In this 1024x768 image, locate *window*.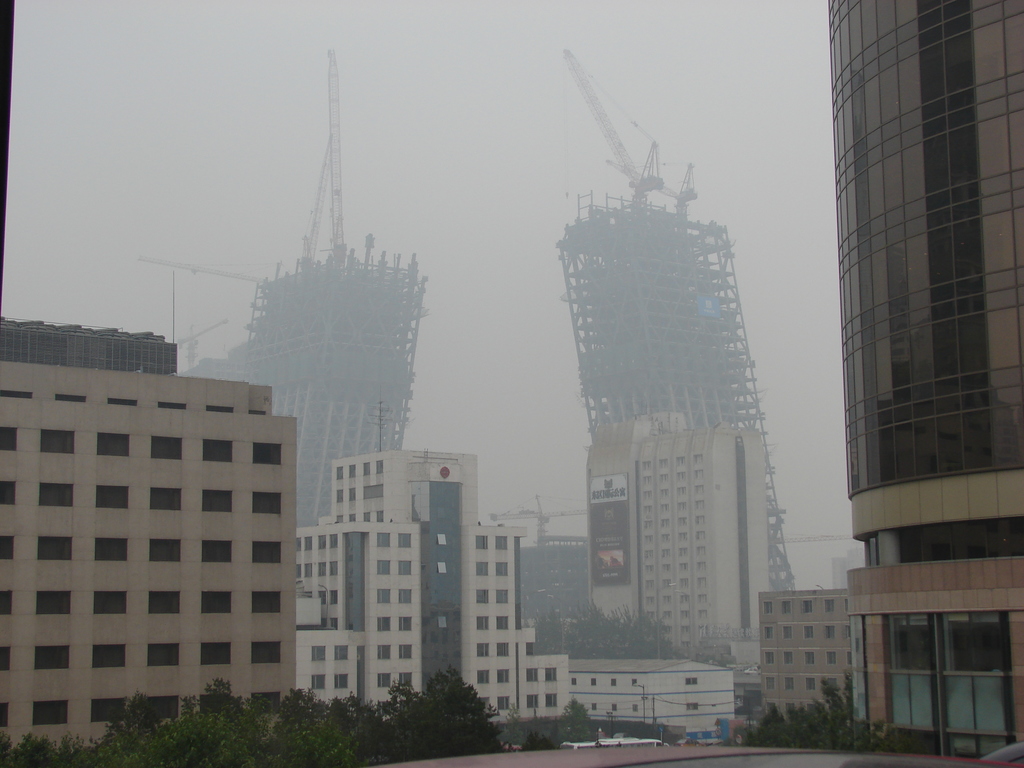
Bounding box: box(317, 560, 327, 579).
